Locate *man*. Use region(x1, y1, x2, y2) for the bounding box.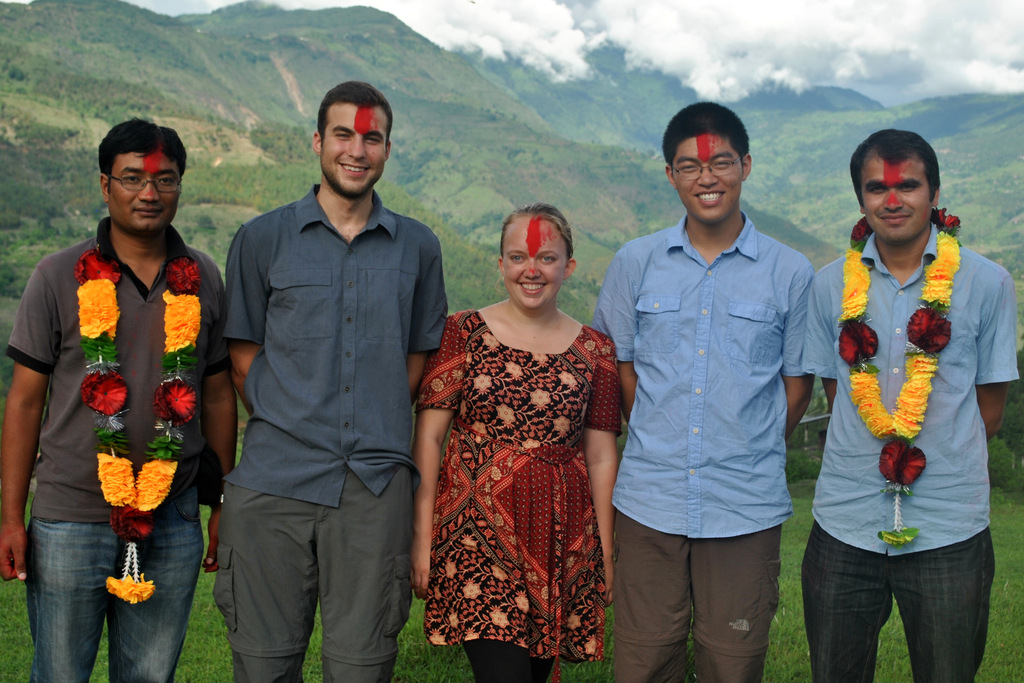
region(802, 128, 1014, 682).
